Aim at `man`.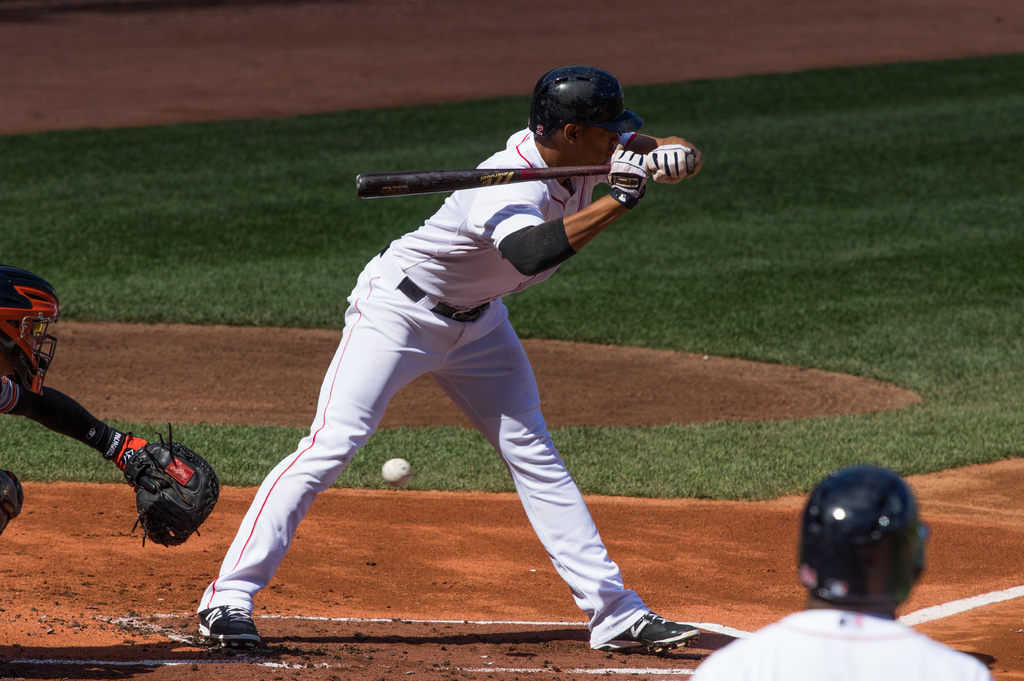
Aimed at 0, 264, 218, 548.
